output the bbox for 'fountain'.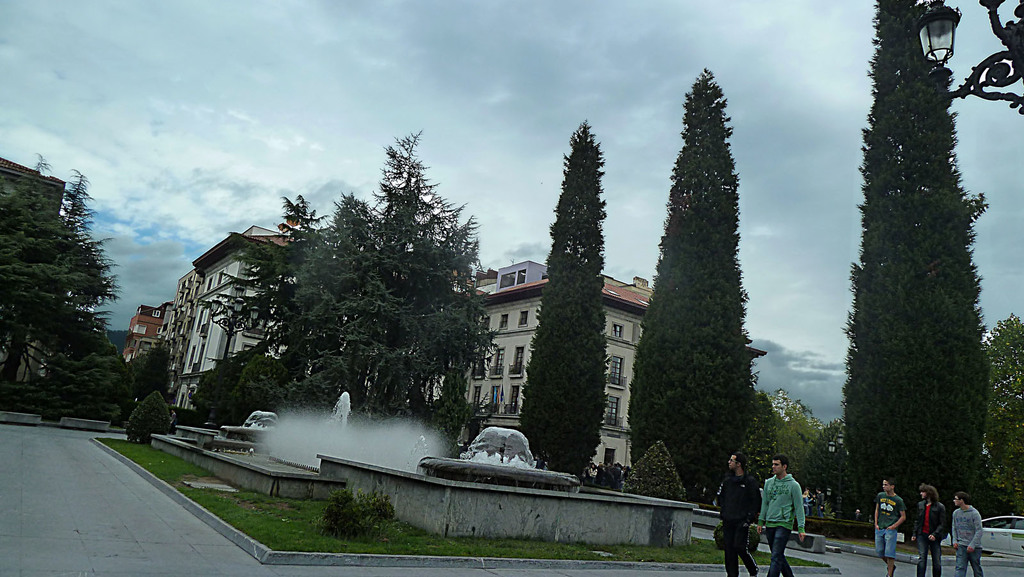
x1=248, y1=403, x2=455, y2=473.
